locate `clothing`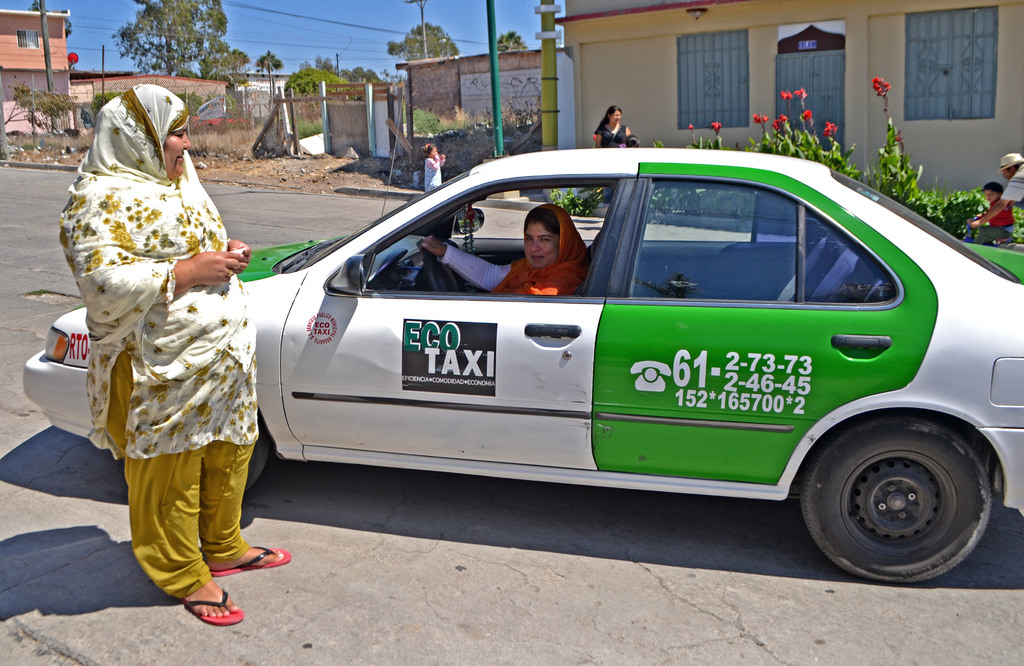
968, 199, 1014, 246
